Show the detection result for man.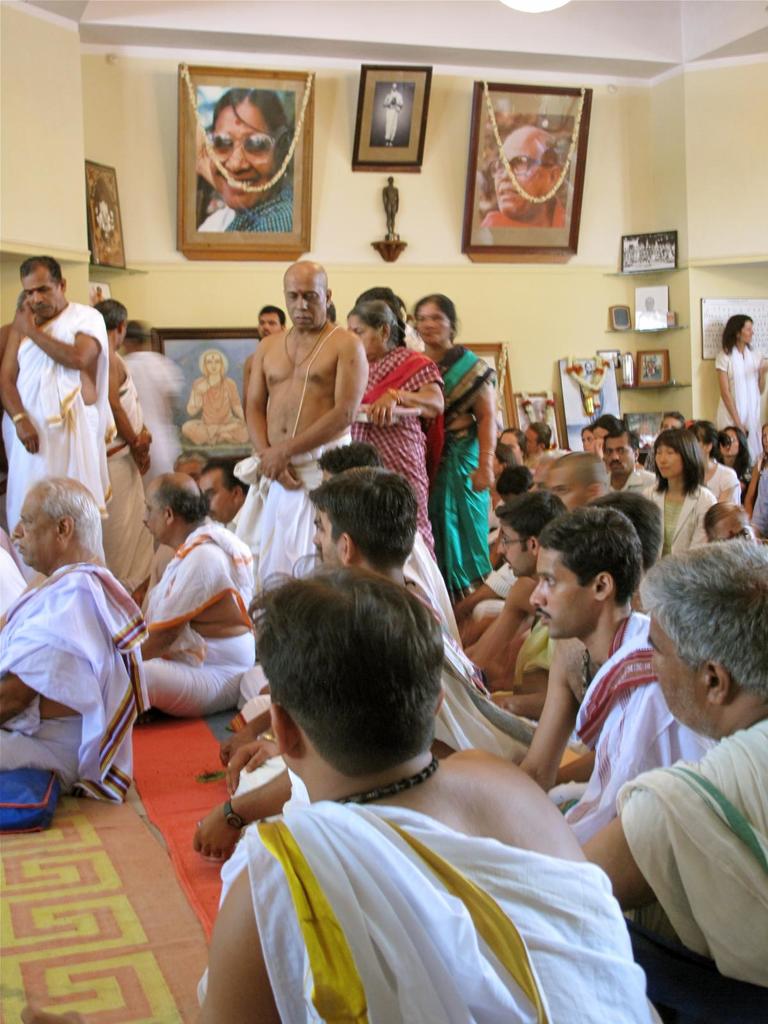
crop(140, 471, 254, 716).
